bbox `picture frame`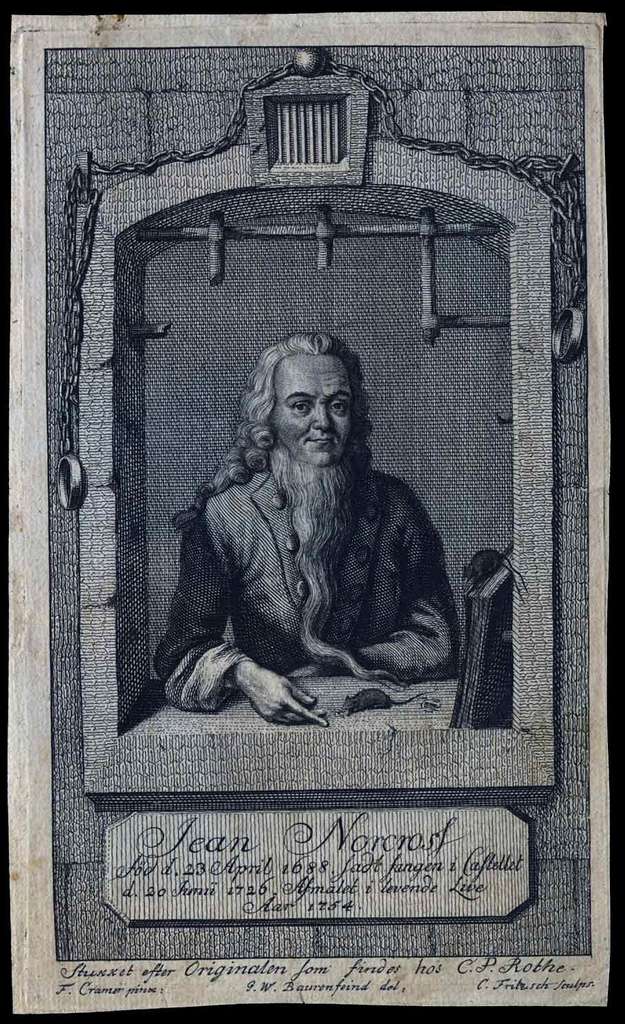
detection(12, 3, 622, 1023)
